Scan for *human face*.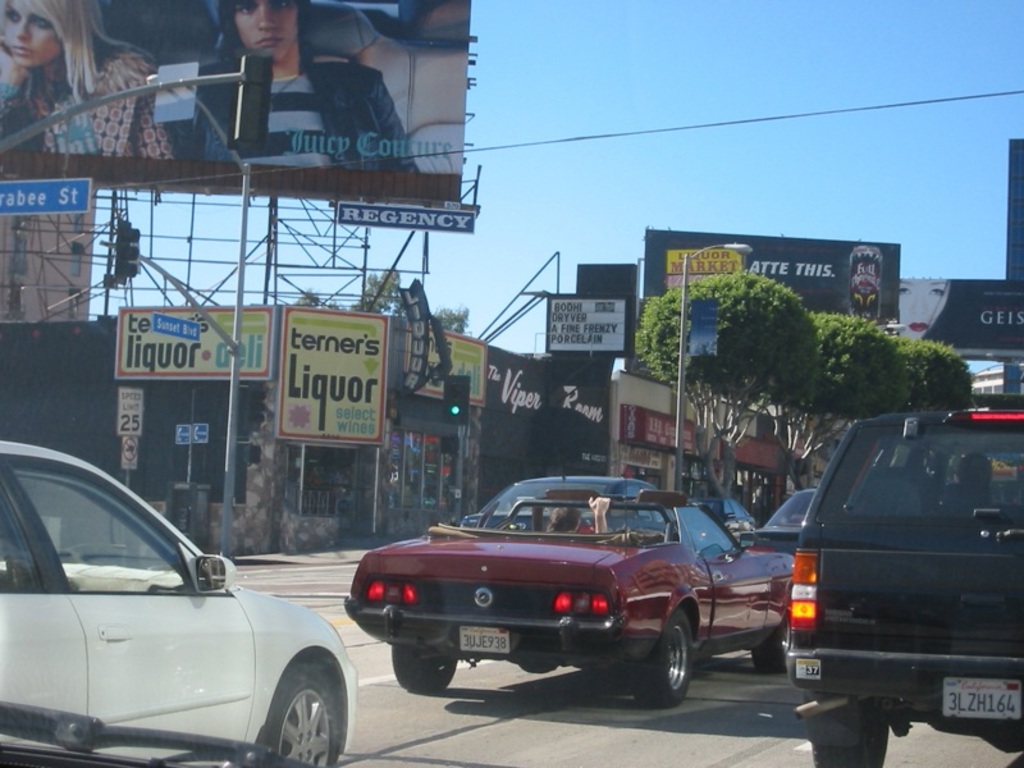
Scan result: [0, 1, 56, 65].
